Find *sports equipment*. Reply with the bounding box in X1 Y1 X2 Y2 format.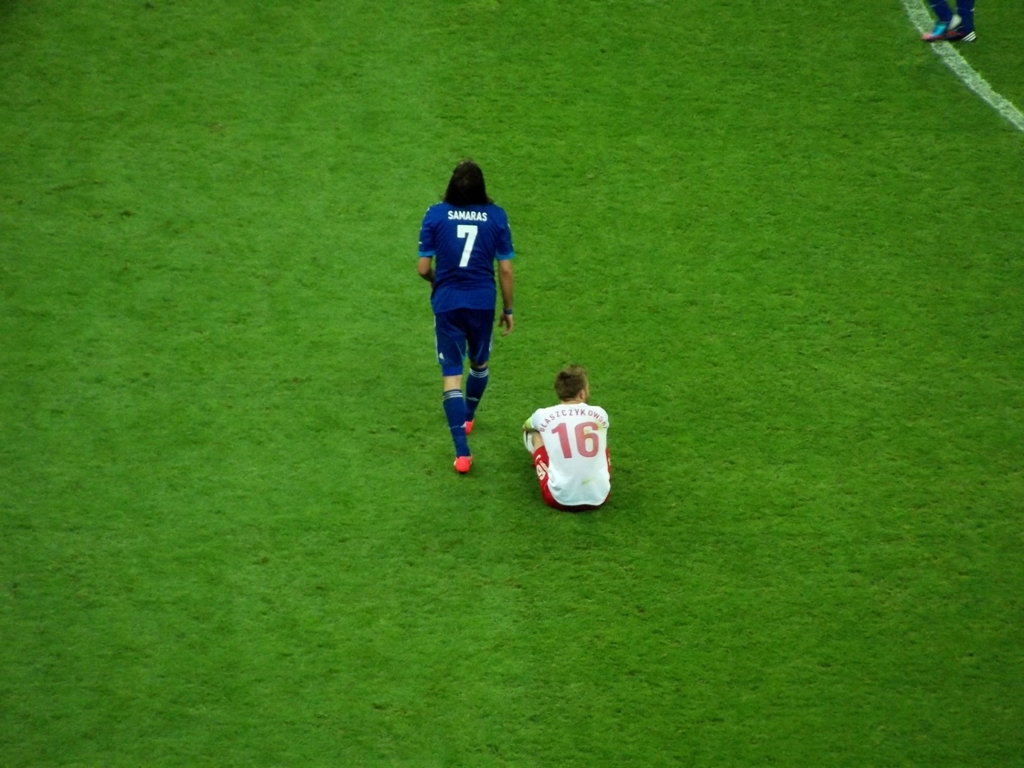
448 453 475 475.
